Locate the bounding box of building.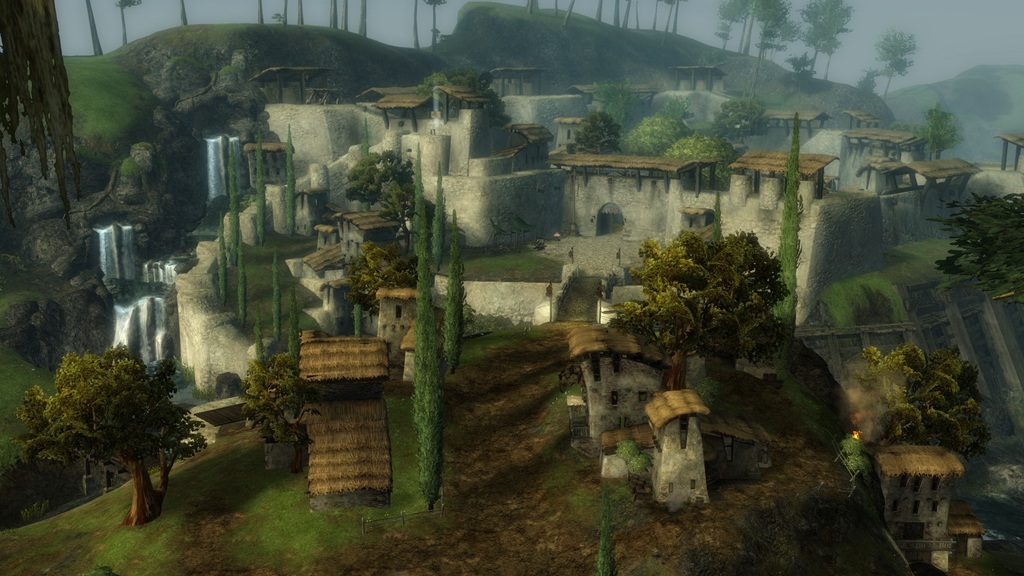
Bounding box: bbox=(640, 372, 706, 510).
